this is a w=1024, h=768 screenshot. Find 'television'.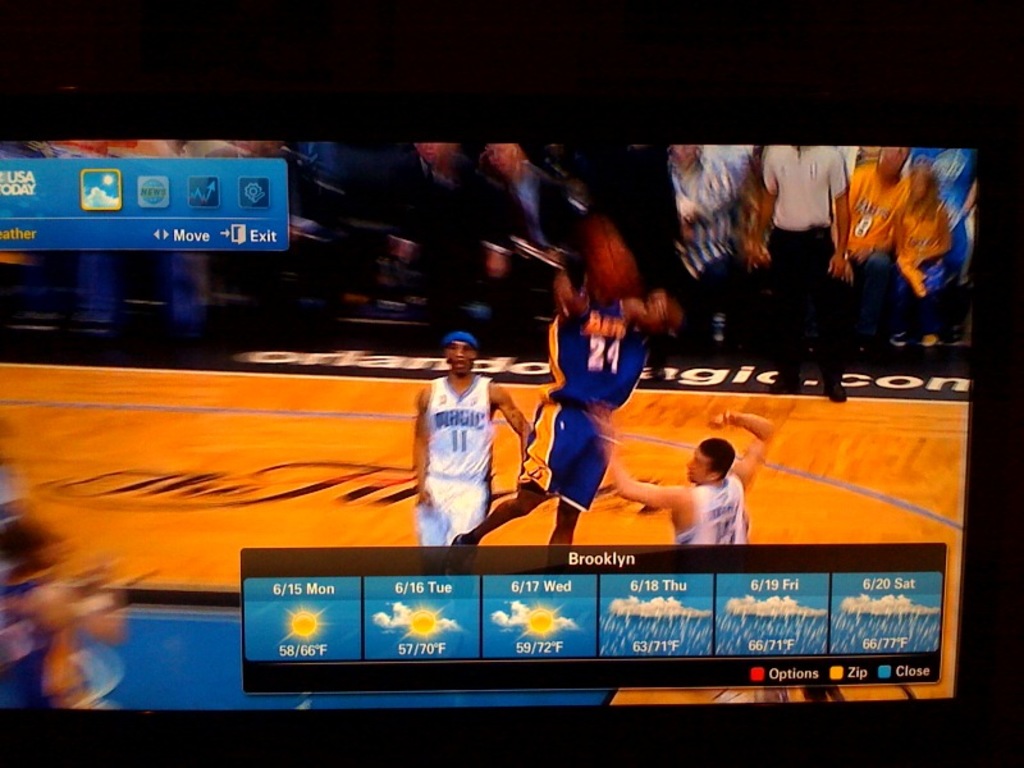
Bounding box: crop(0, 0, 1023, 765).
